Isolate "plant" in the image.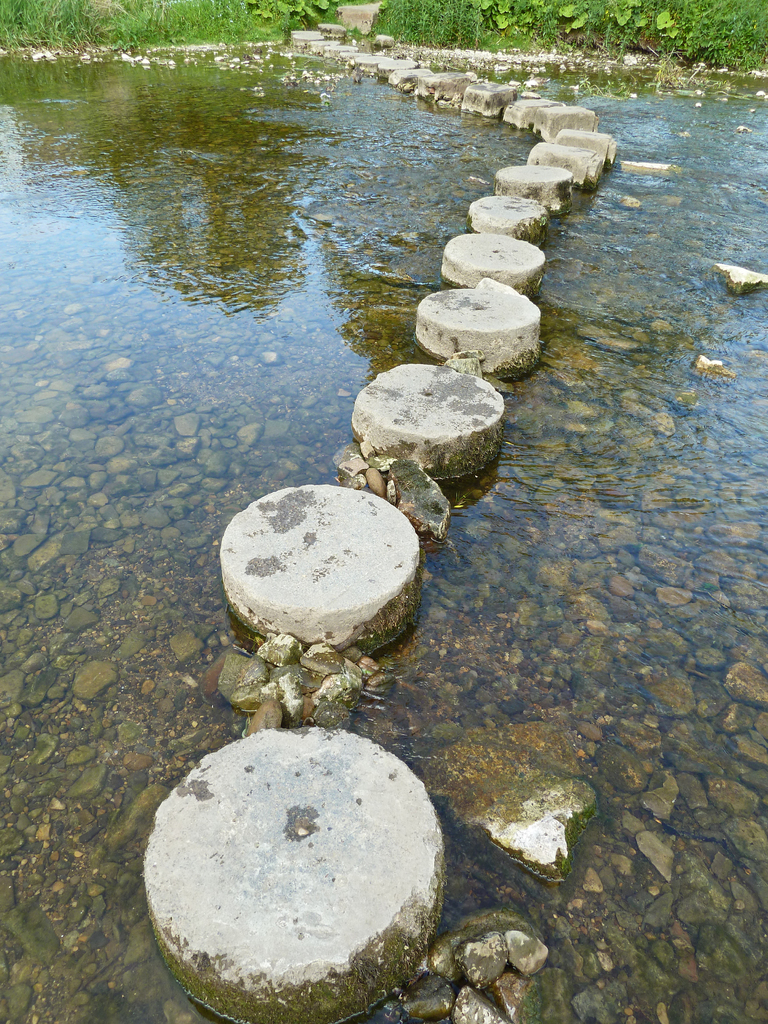
Isolated region: BBox(502, 0, 557, 49).
